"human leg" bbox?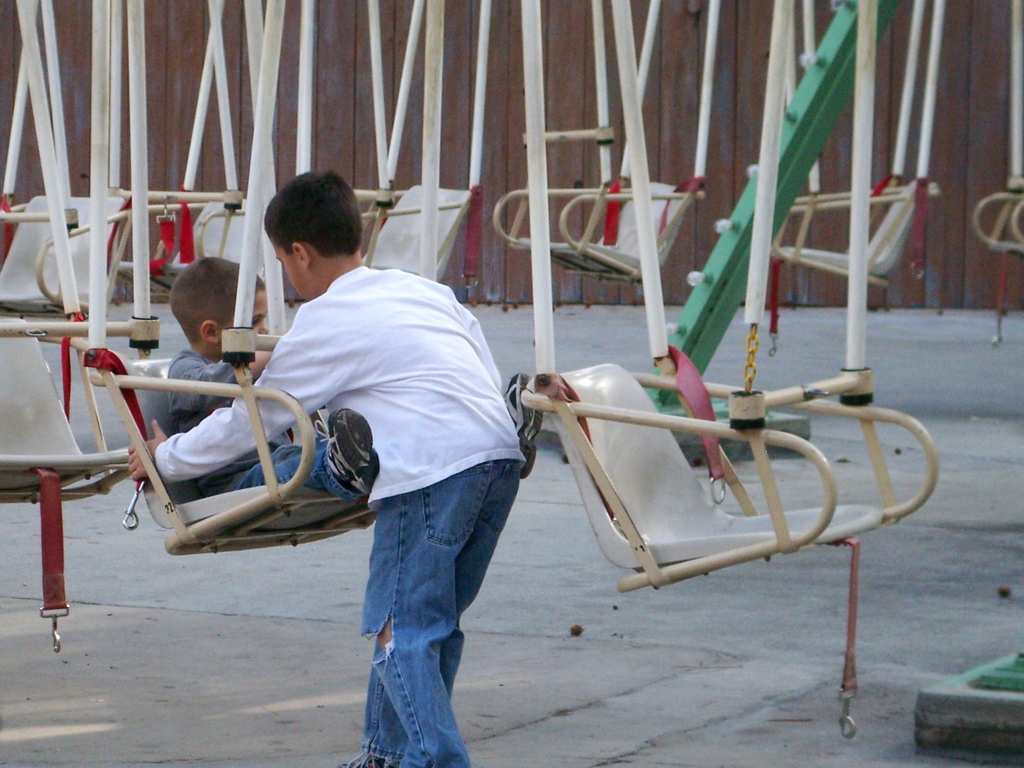
(x1=339, y1=454, x2=525, y2=767)
